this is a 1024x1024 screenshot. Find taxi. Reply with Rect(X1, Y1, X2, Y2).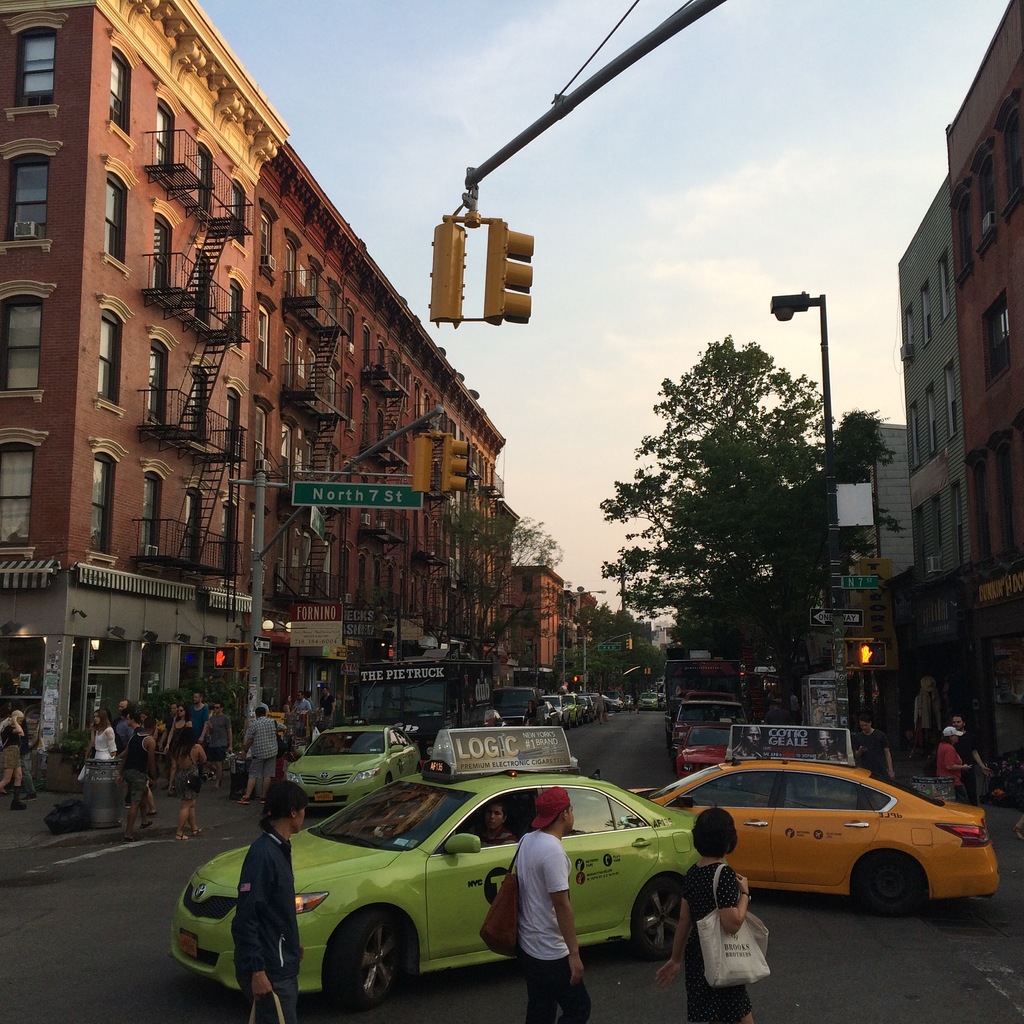
Rect(552, 682, 582, 723).
